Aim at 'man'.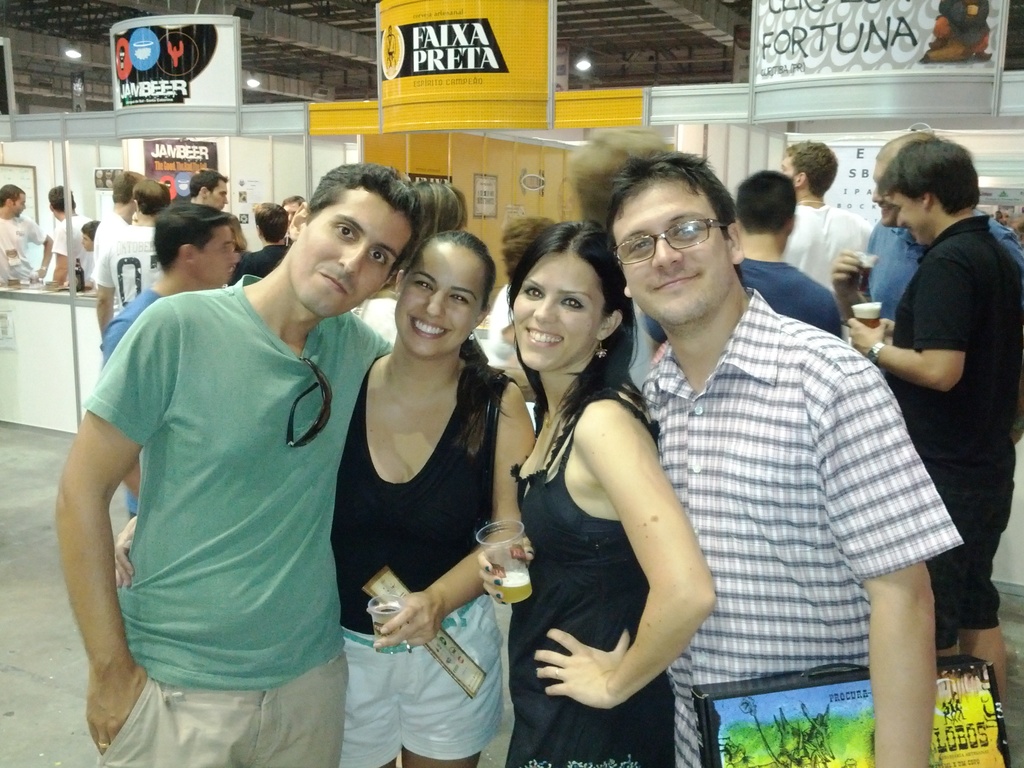
Aimed at {"x1": 97, "y1": 204, "x2": 239, "y2": 521}.
